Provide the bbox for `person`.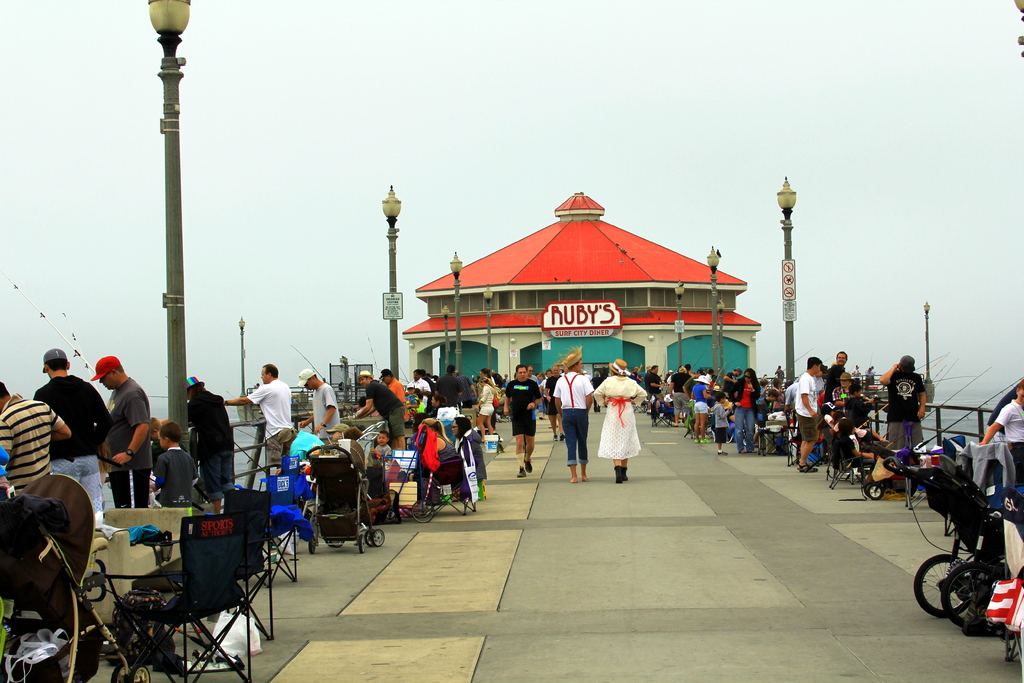
bbox=[226, 361, 294, 478].
